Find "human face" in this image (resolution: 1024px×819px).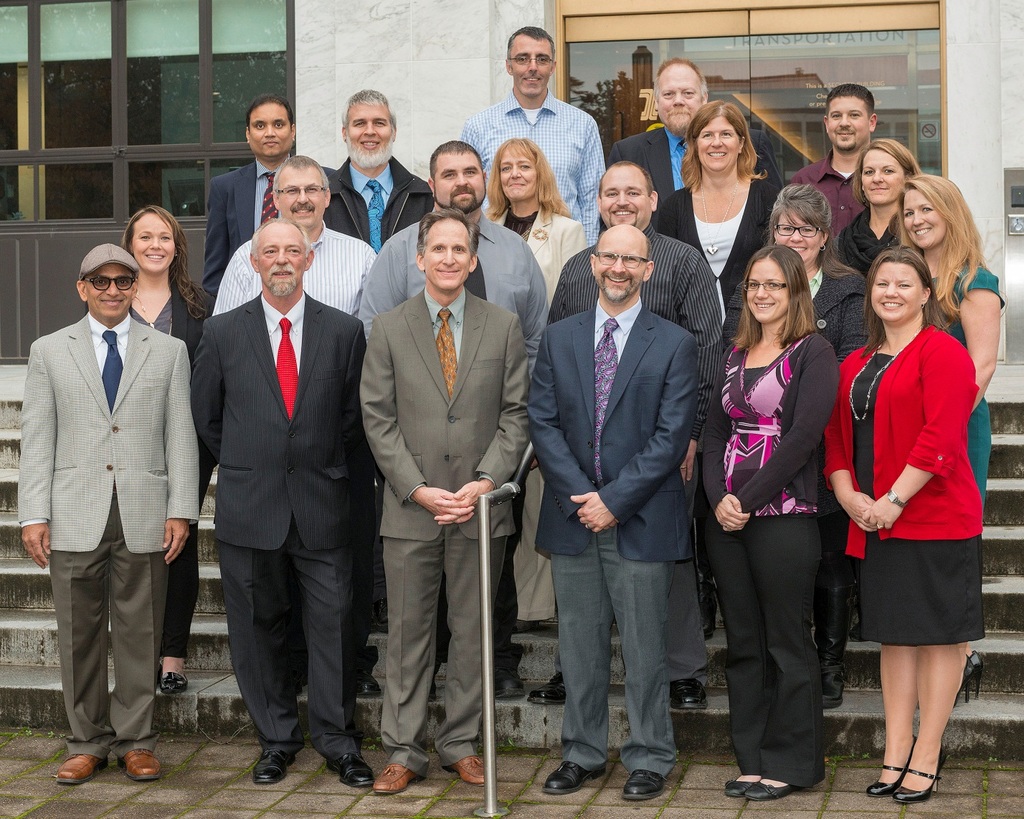
pyautogui.locateOnScreen(597, 236, 645, 306).
